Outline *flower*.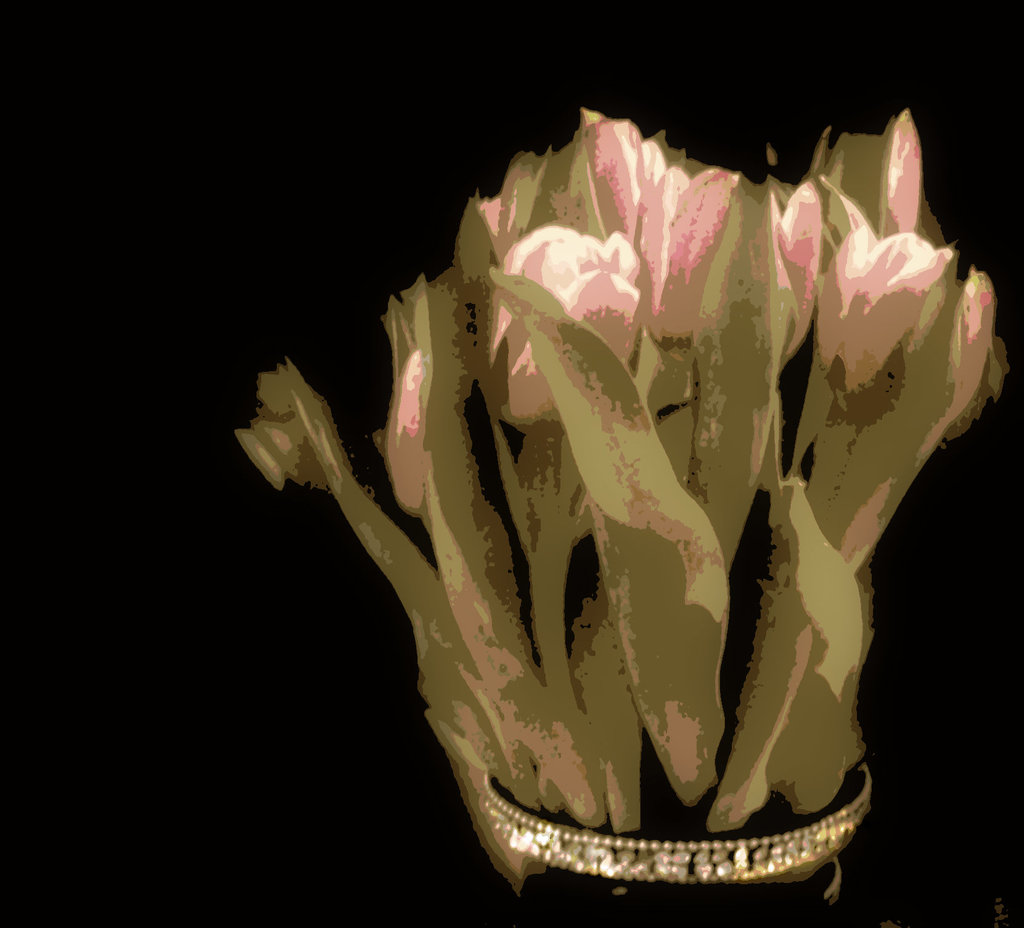
Outline: locate(490, 230, 642, 425).
